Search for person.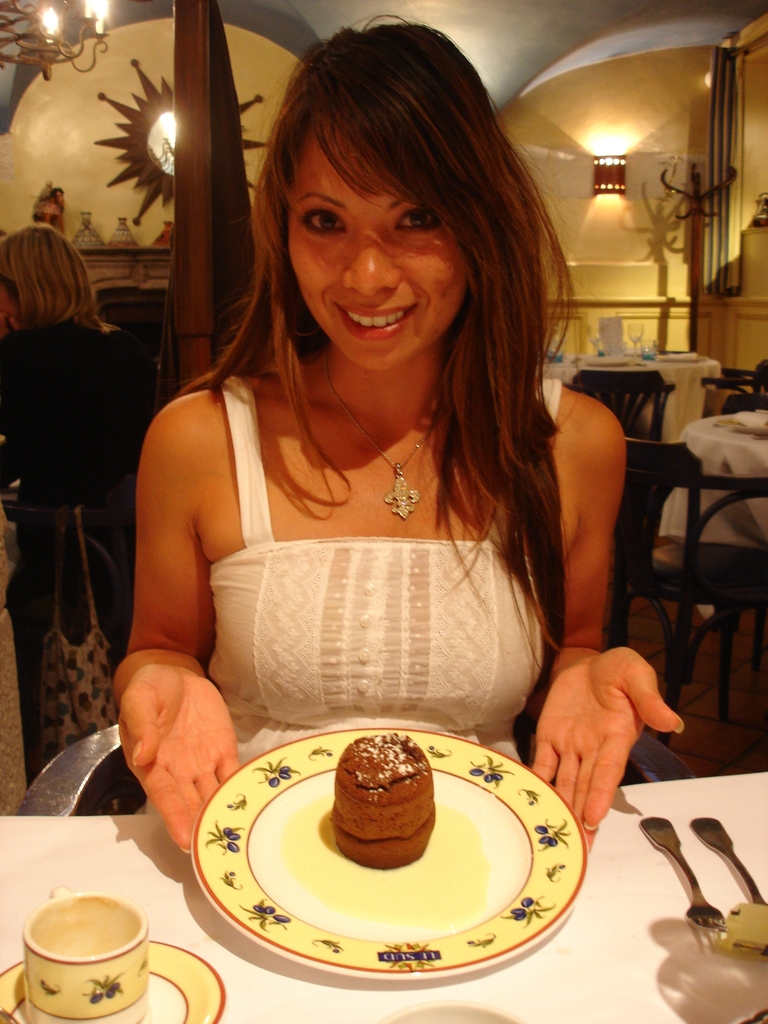
Found at box=[0, 223, 160, 655].
